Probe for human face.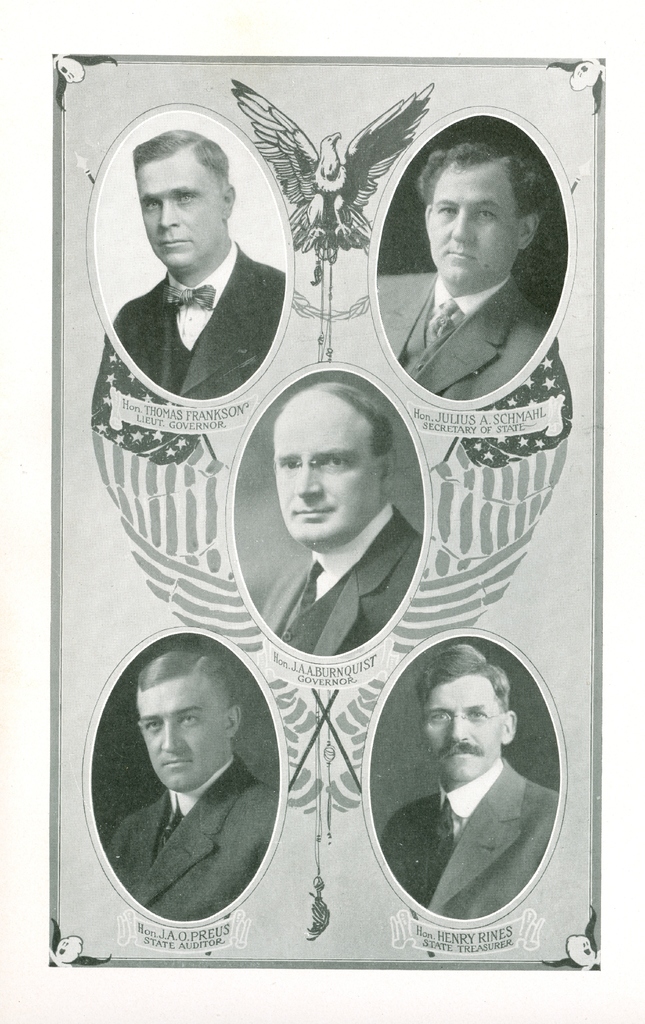
Probe result: 142:685:216:792.
